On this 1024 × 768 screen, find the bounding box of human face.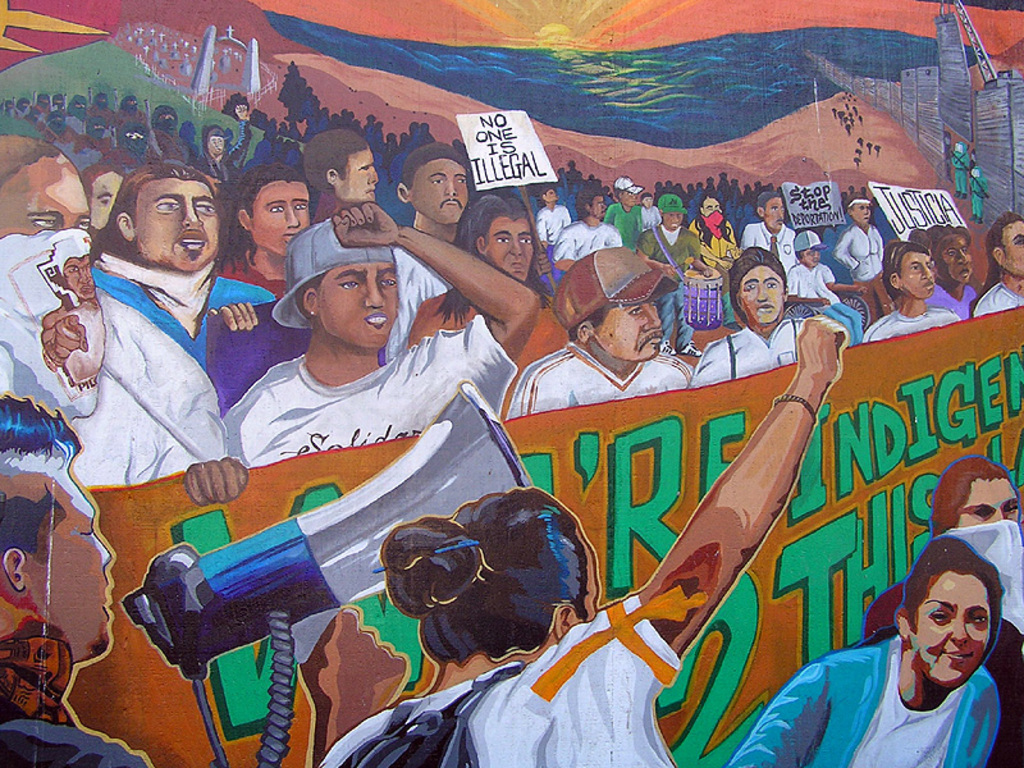
Bounding box: <region>408, 161, 480, 224</region>.
